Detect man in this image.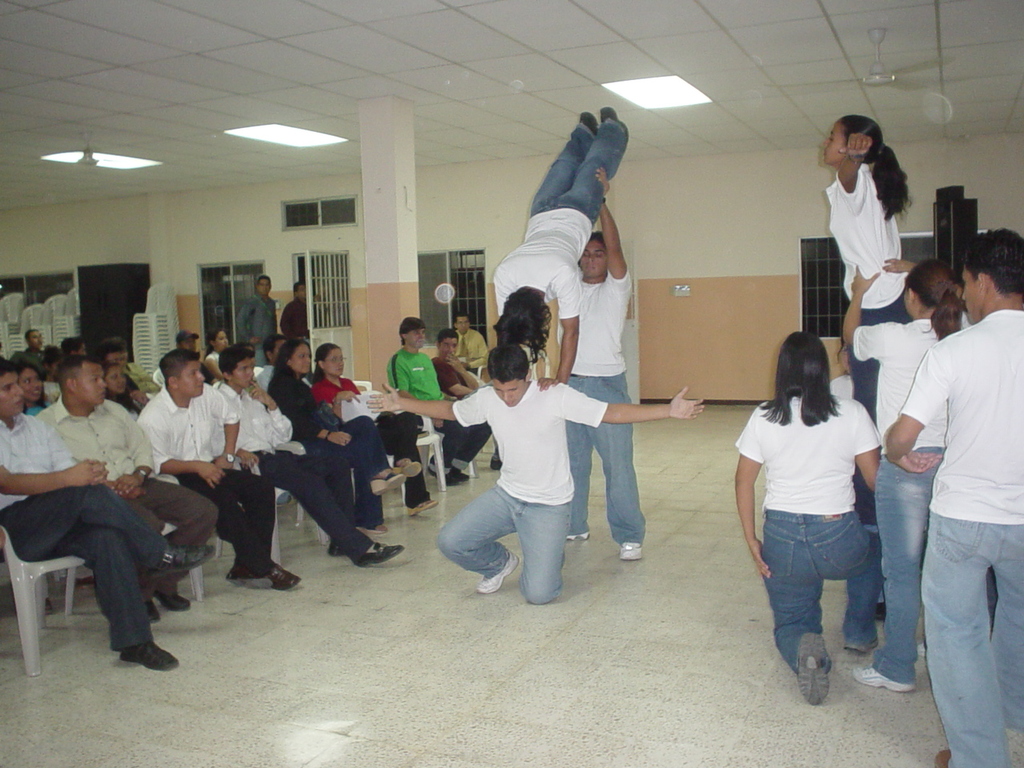
Detection: {"x1": 430, "y1": 324, "x2": 498, "y2": 468}.
